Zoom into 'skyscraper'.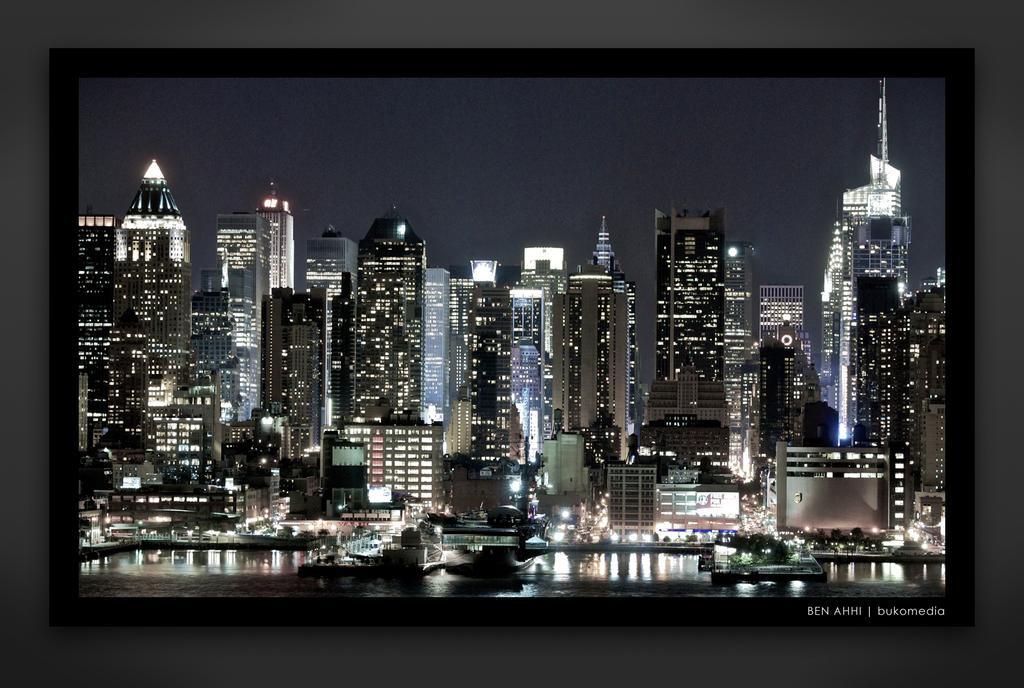
Zoom target: 756/286/819/452.
